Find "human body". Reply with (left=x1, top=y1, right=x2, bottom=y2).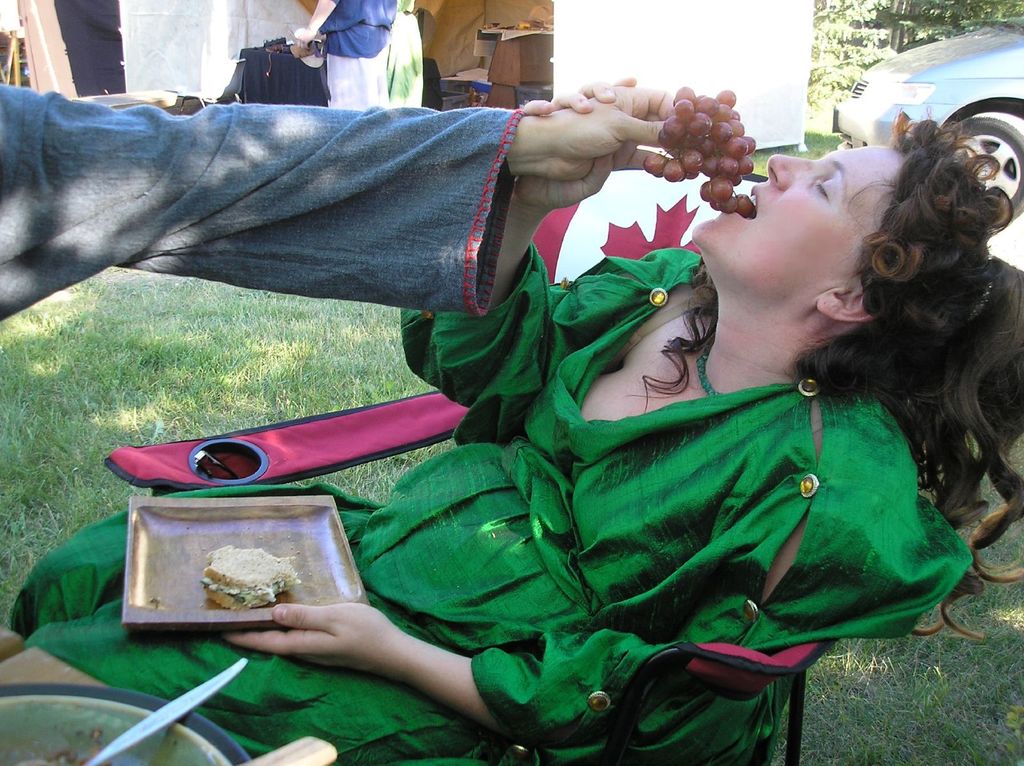
(left=0, top=72, right=696, bottom=338).
